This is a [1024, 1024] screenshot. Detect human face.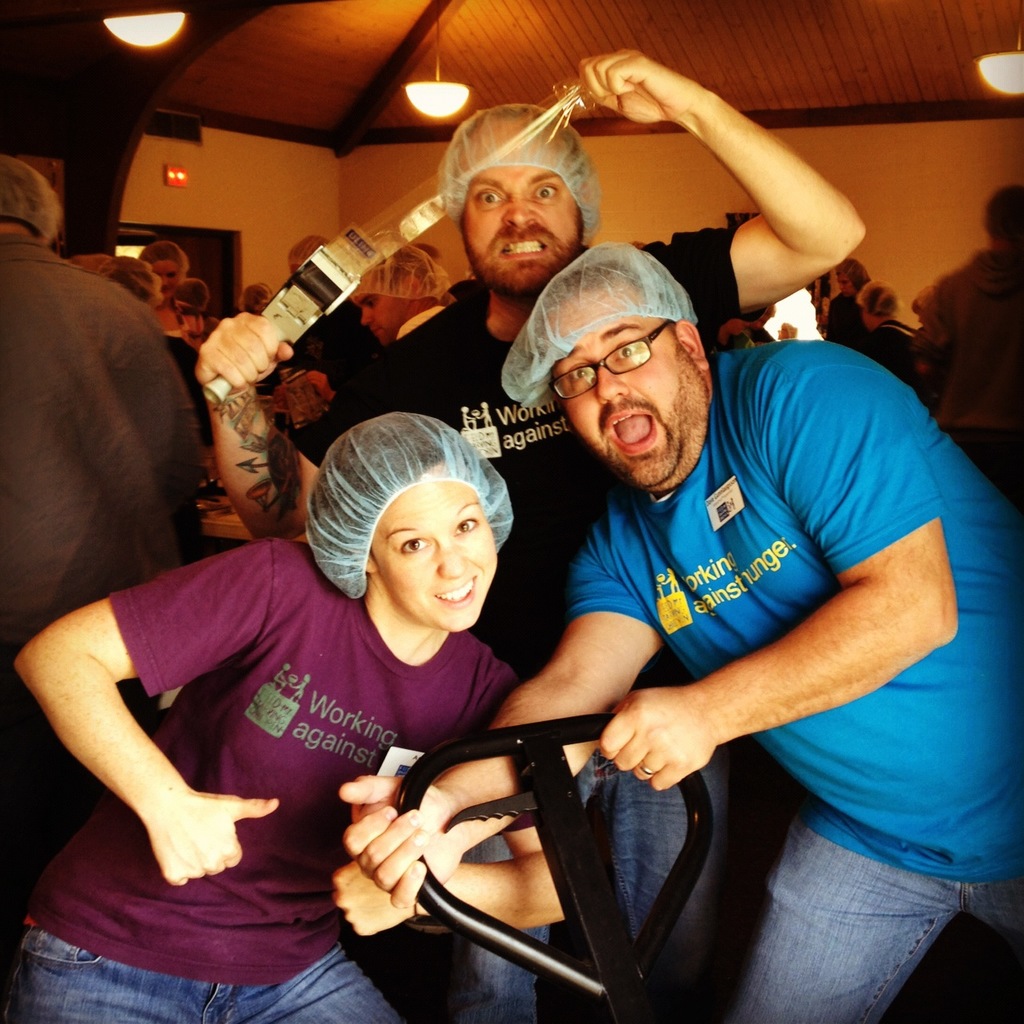
{"x1": 344, "y1": 281, "x2": 420, "y2": 344}.
